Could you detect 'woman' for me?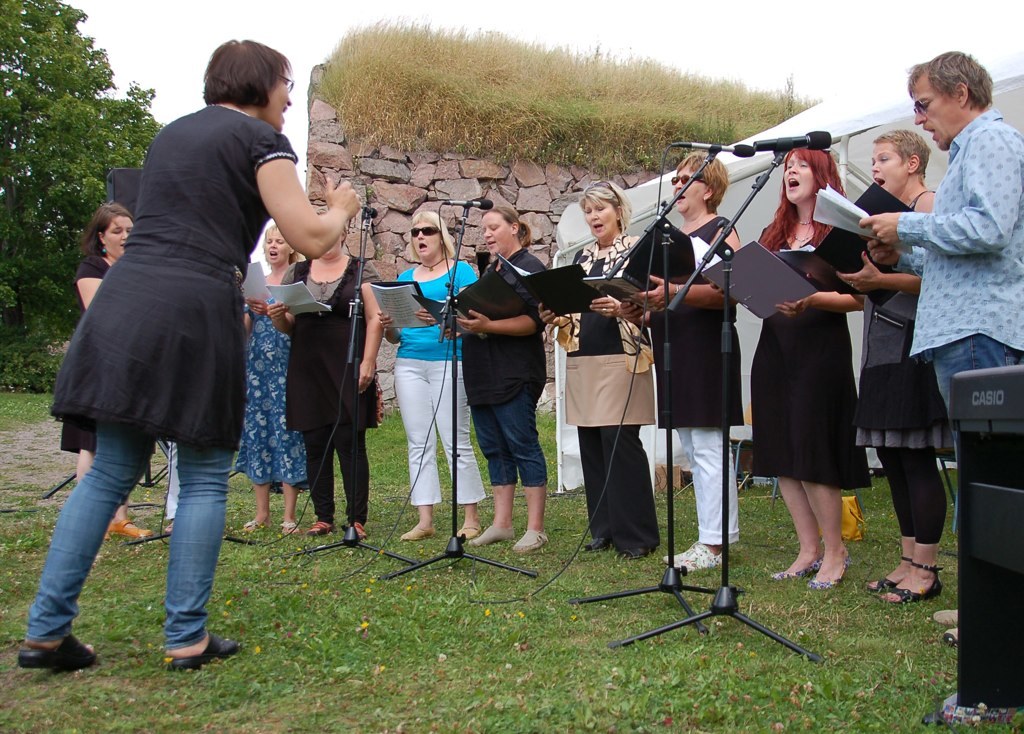
Detection result: detection(442, 202, 549, 558).
